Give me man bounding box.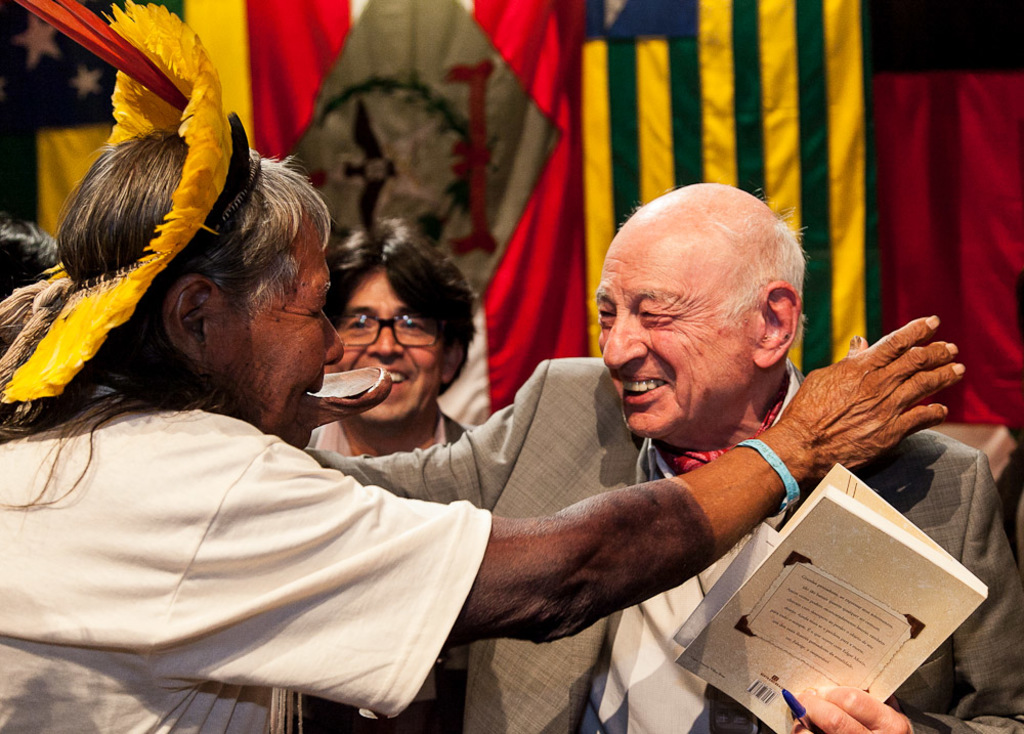
bbox(0, 110, 962, 733).
